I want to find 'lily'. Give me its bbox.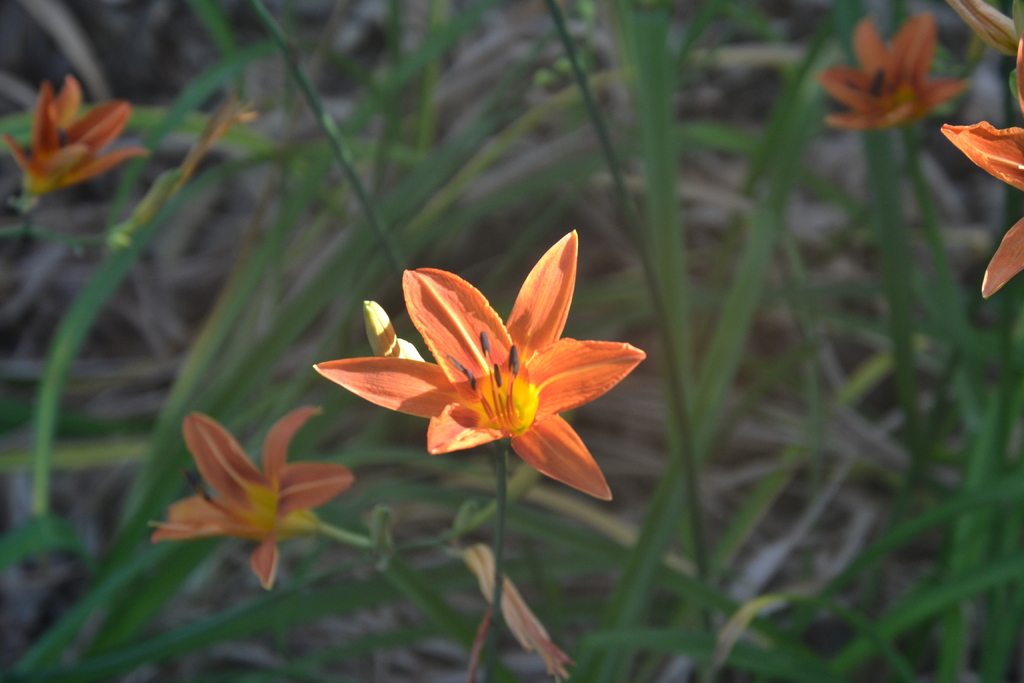
detection(823, 8, 970, 133).
